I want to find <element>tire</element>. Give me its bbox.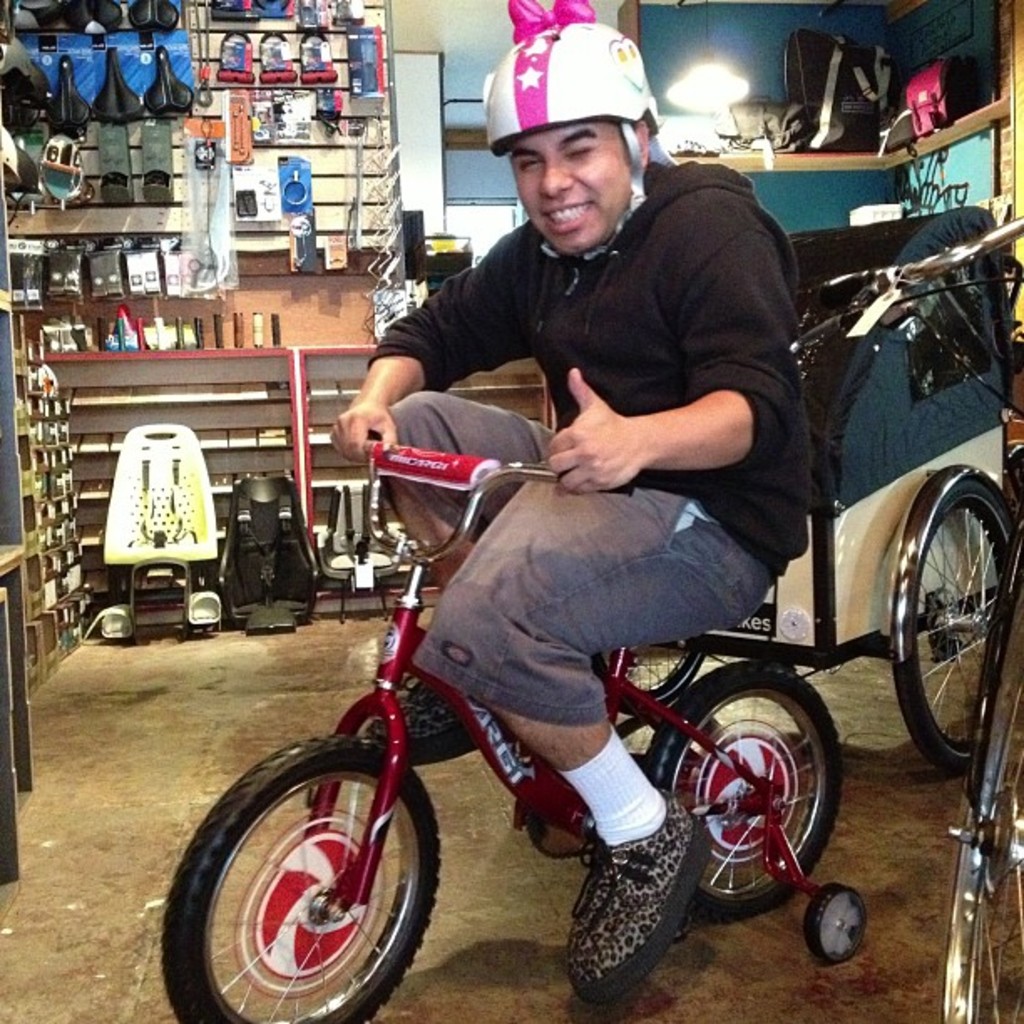
591/649/706/701.
